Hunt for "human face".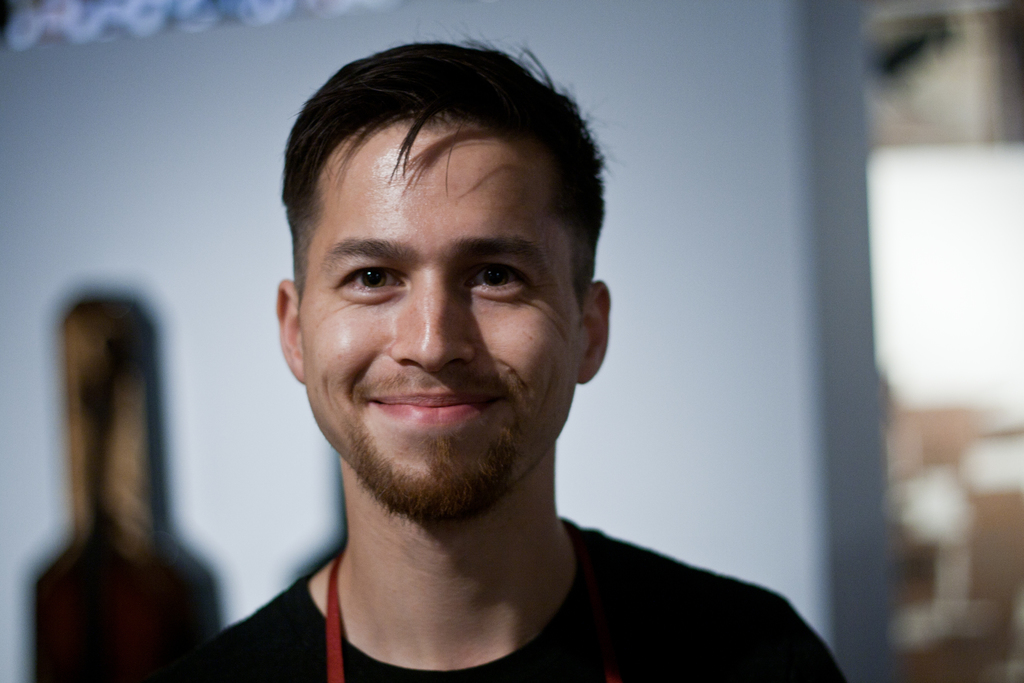
Hunted down at [left=297, top=115, right=586, bottom=522].
